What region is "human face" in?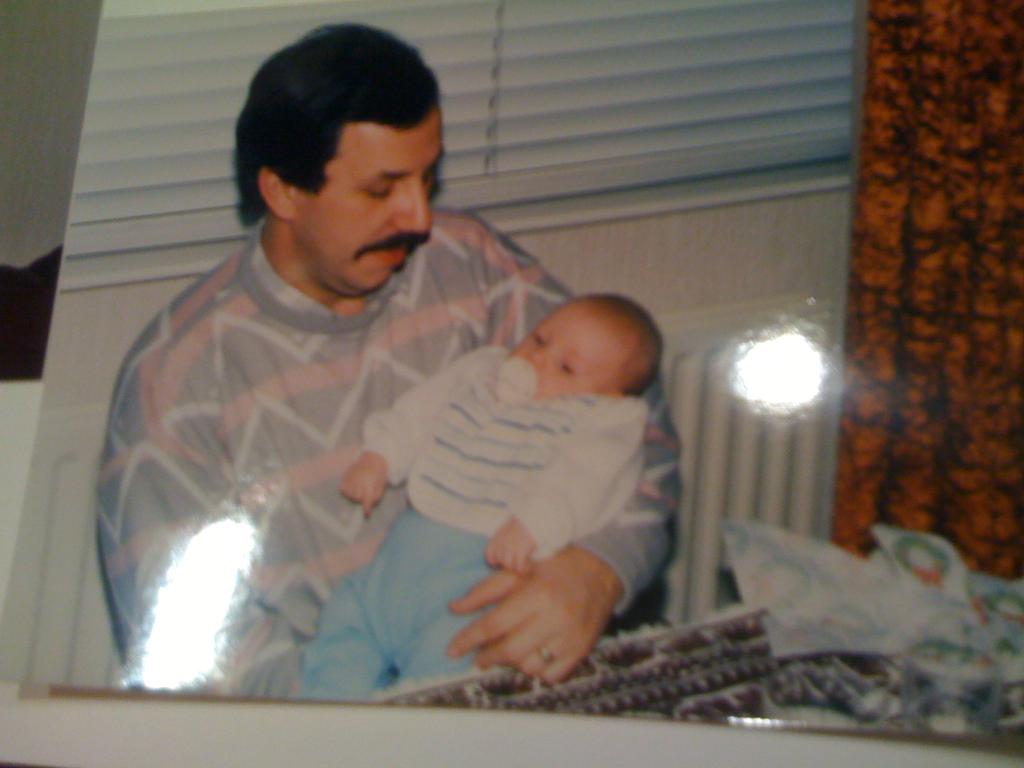
locate(506, 296, 618, 405).
